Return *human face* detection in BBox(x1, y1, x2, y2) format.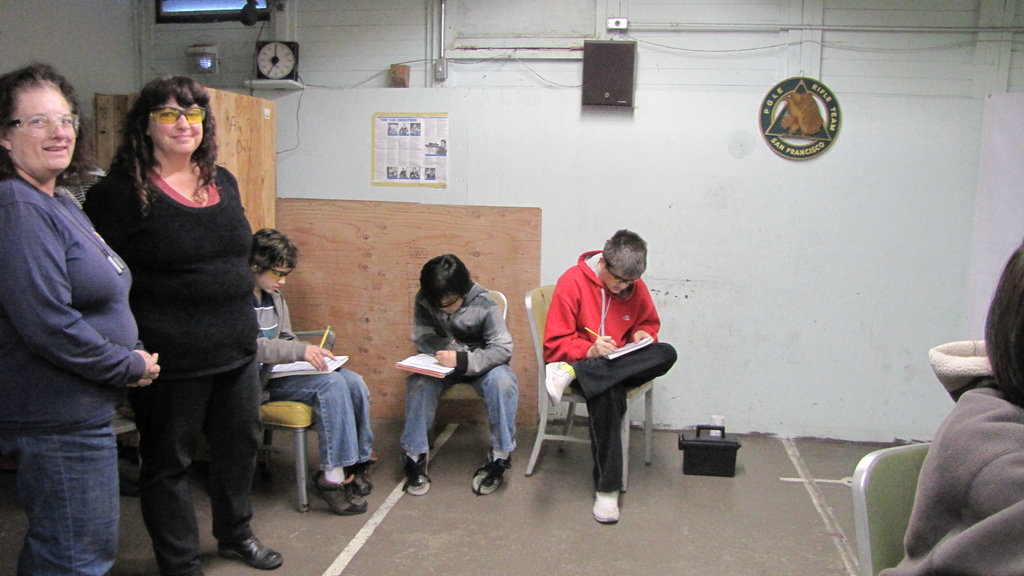
BBox(601, 272, 636, 295).
